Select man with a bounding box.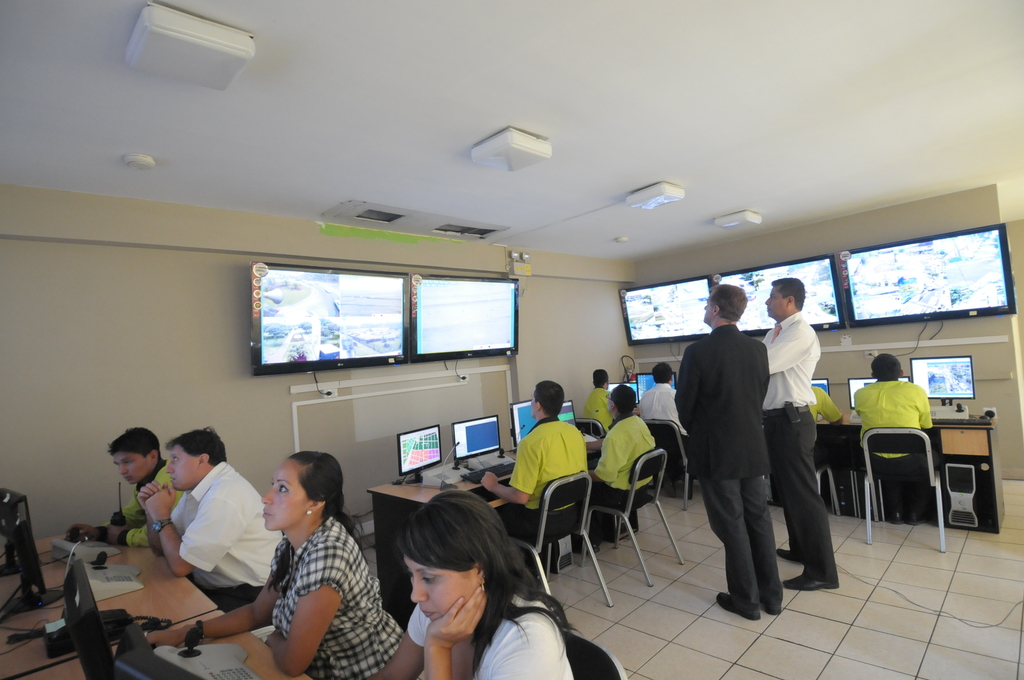
[x1=134, y1=429, x2=282, y2=614].
